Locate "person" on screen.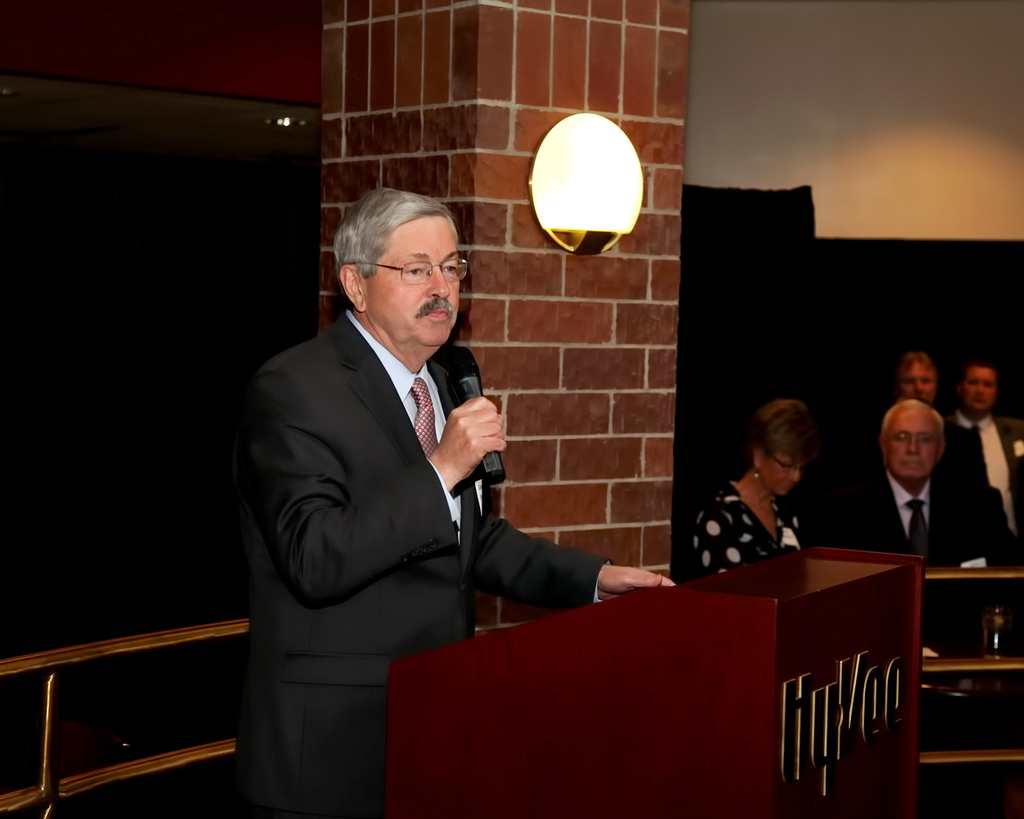
On screen at [690, 402, 828, 574].
